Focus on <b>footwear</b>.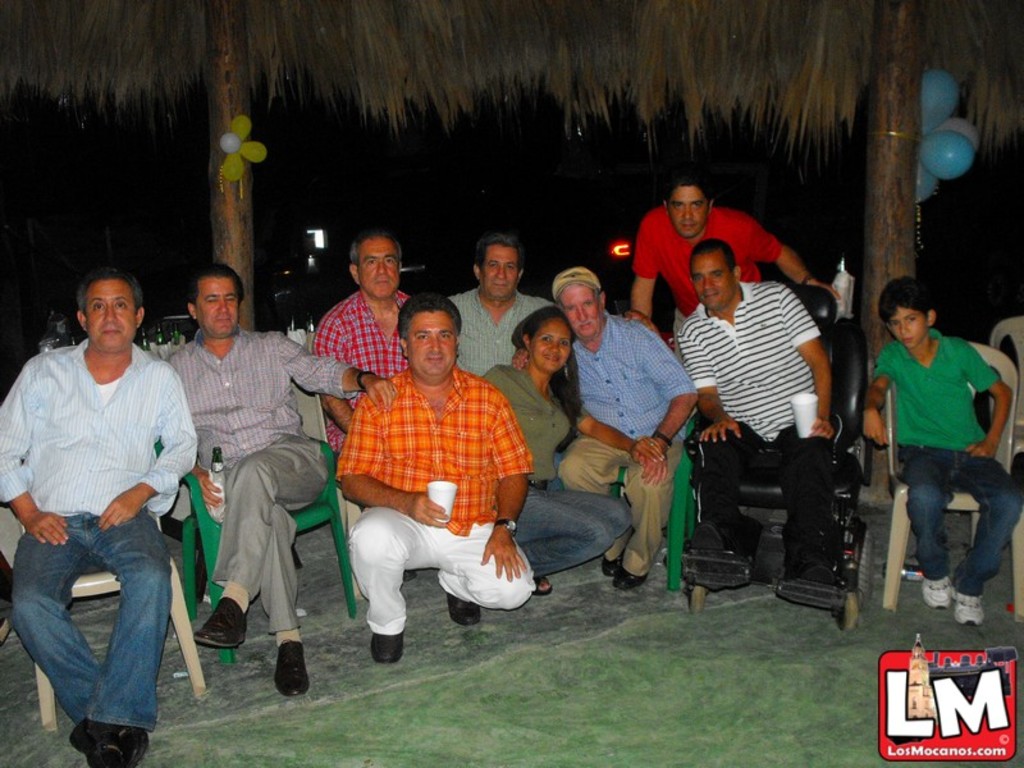
Focused at [x1=605, y1=548, x2=626, y2=577].
